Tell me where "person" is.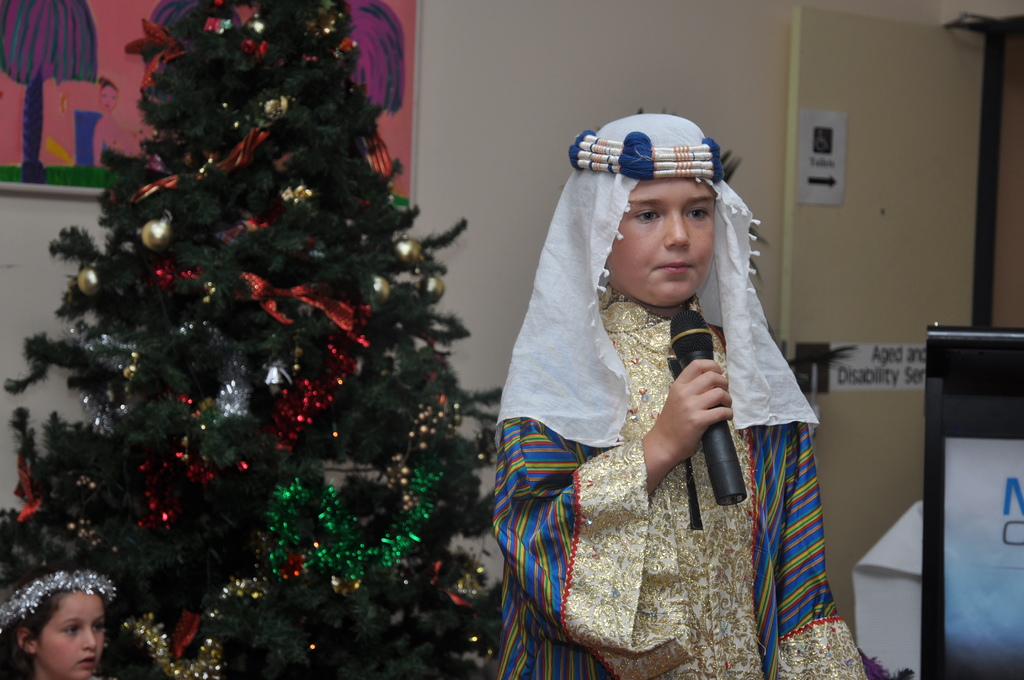
"person" is at crop(0, 565, 100, 679).
